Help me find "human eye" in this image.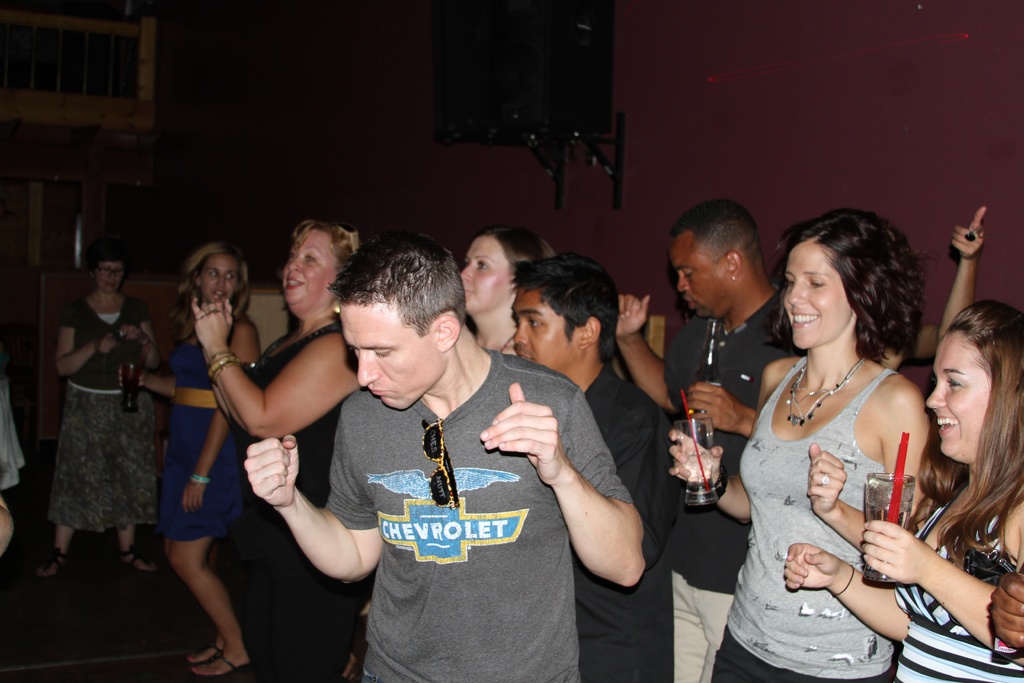
Found it: 207, 270, 220, 279.
